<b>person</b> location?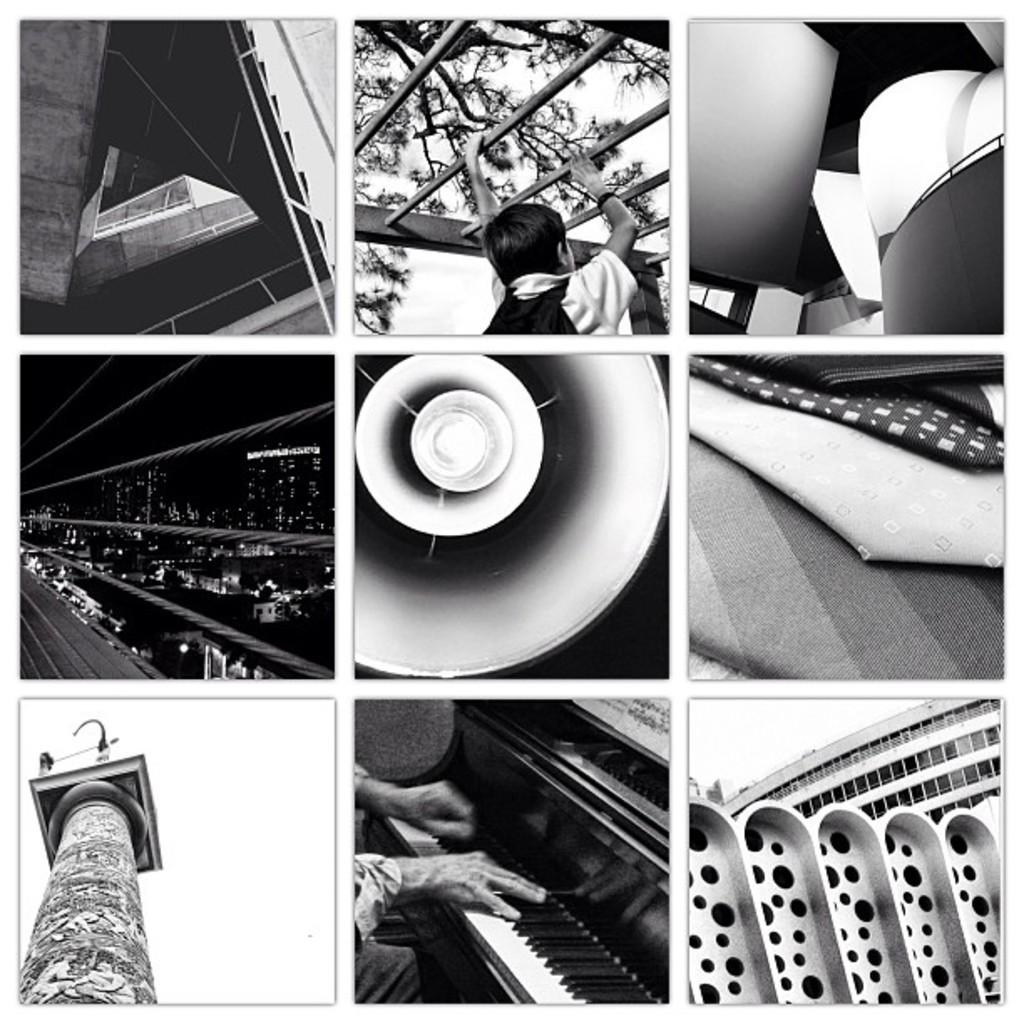
Rect(351, 756, 547, 1002)
